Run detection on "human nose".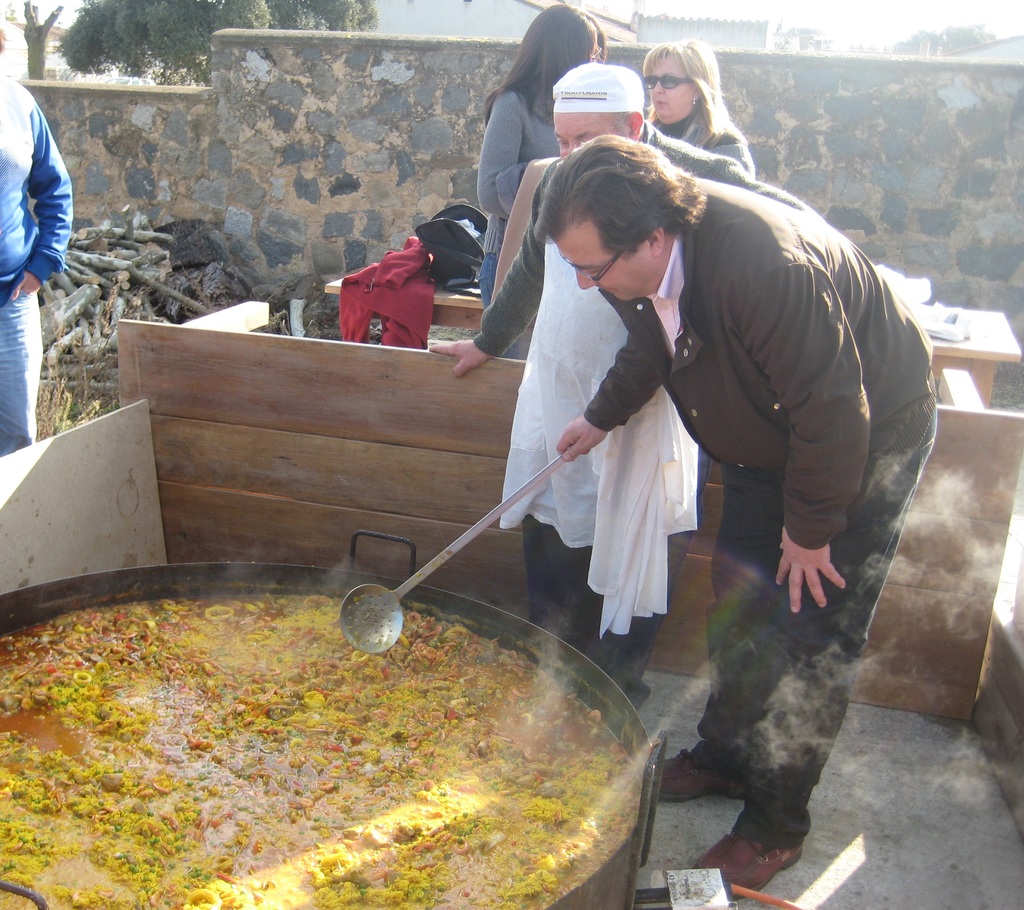
Result: <box>577,266,596,294</box>.
